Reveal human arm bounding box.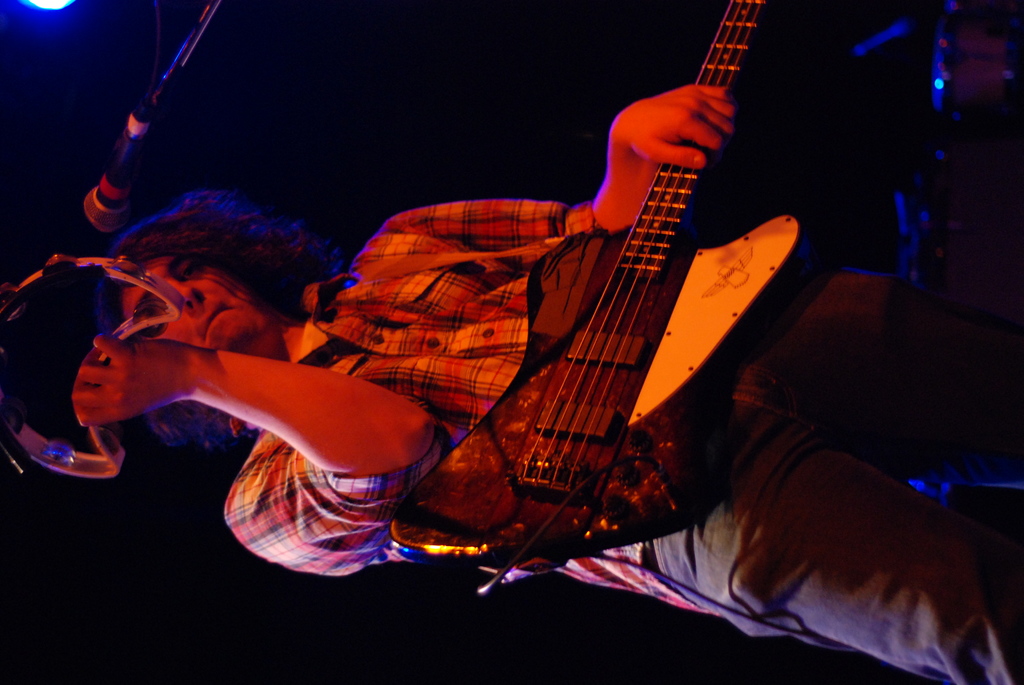
Revealed: bbox(348, 78, 746, 267).
